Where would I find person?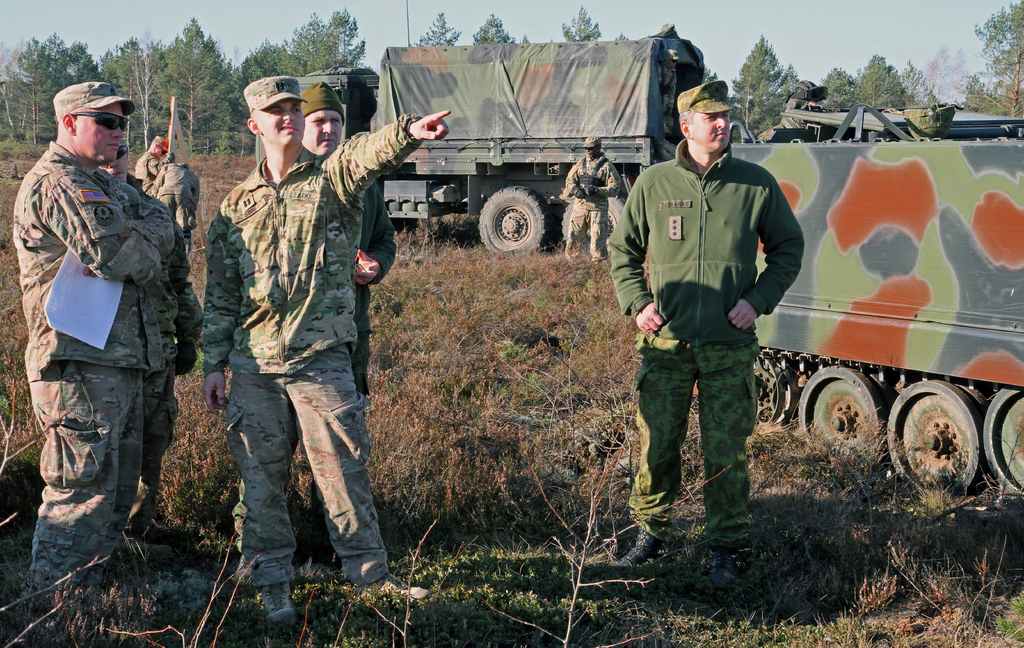
At (left=149, top=162, right=202, bottom=262).
